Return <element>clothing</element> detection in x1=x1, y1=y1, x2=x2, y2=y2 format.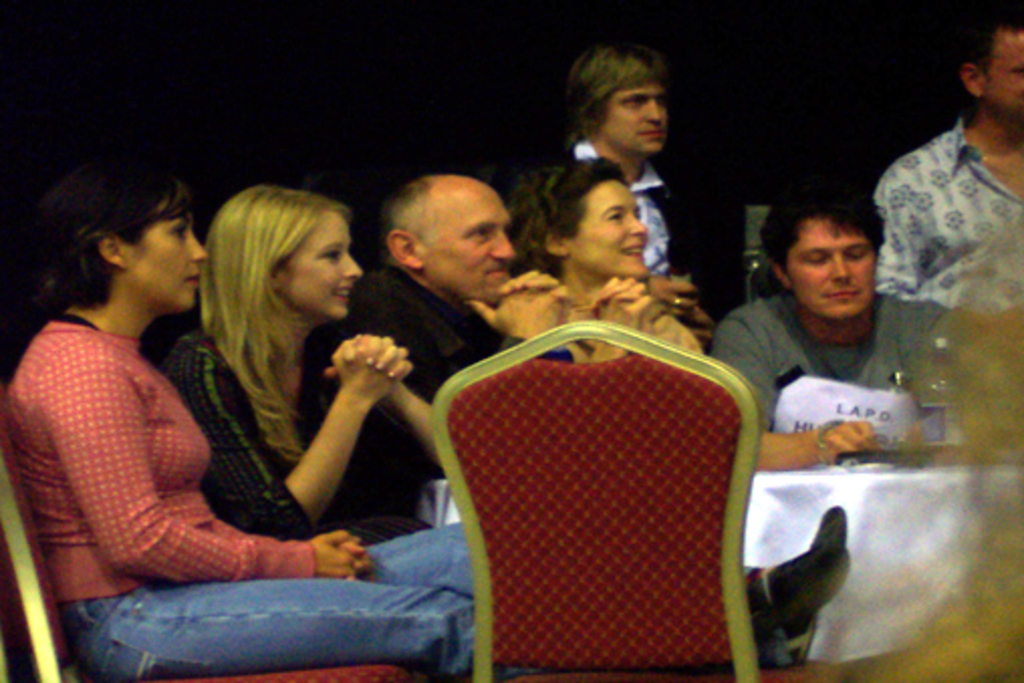
x1=4, y1=318, x2=308, y2=596.
